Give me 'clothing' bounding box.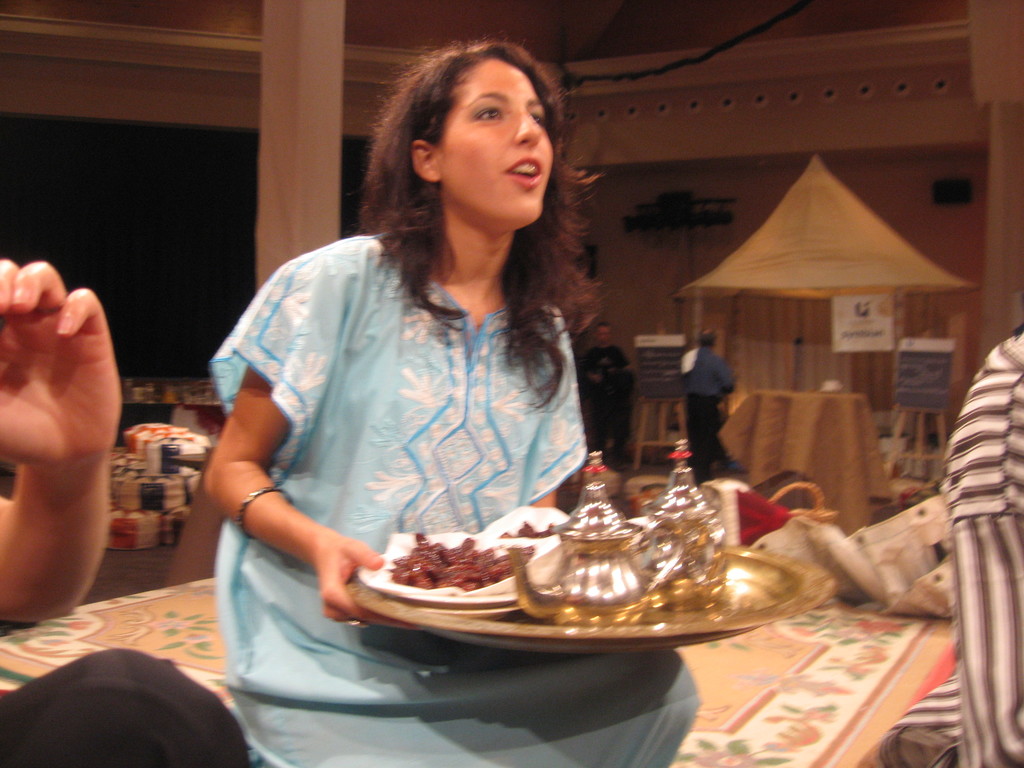
box=[580, 346, 636, 456].
